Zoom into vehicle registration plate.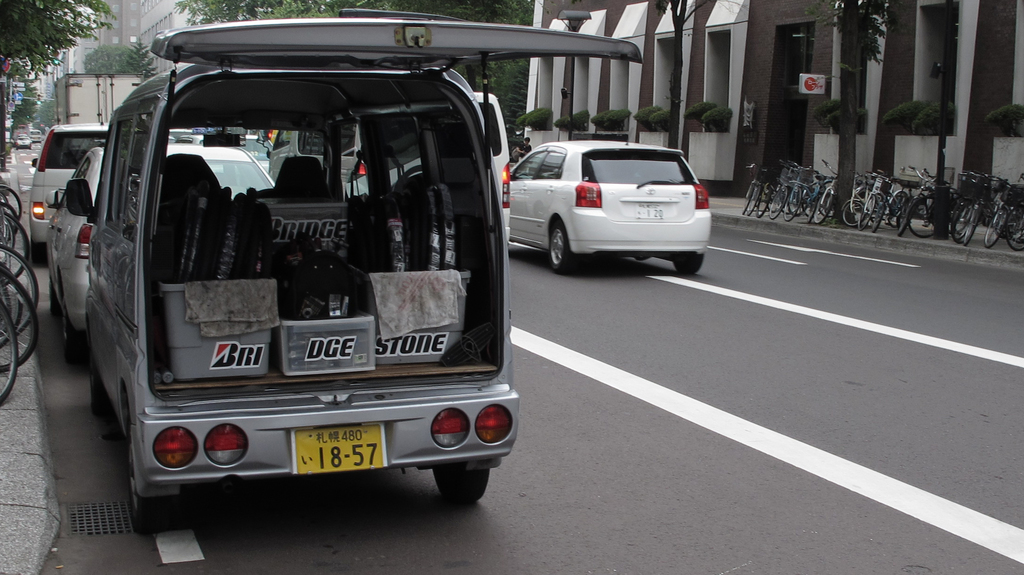
Zoom target: x1=296, y1=425, x2=385, y2=474.
